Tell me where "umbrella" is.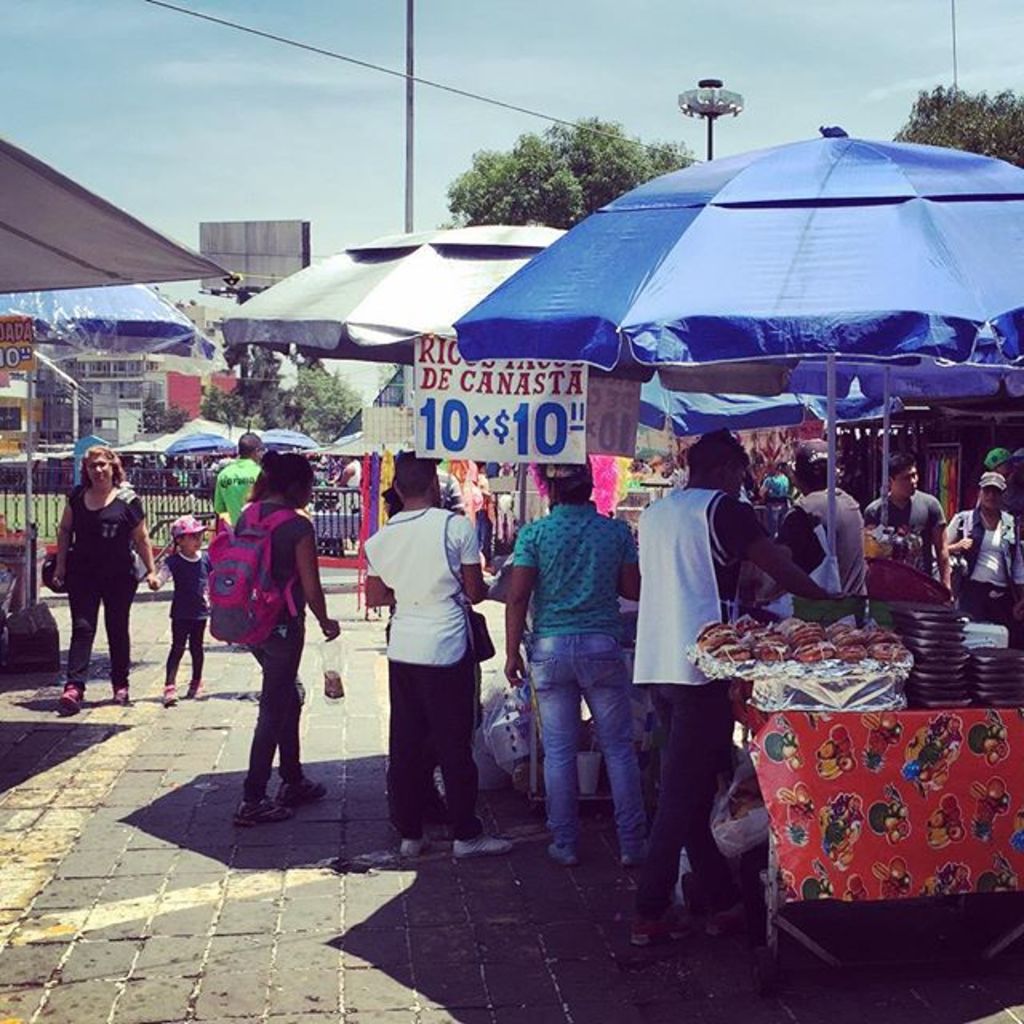
"umbrella" is at [211, 211, 592, 379].
